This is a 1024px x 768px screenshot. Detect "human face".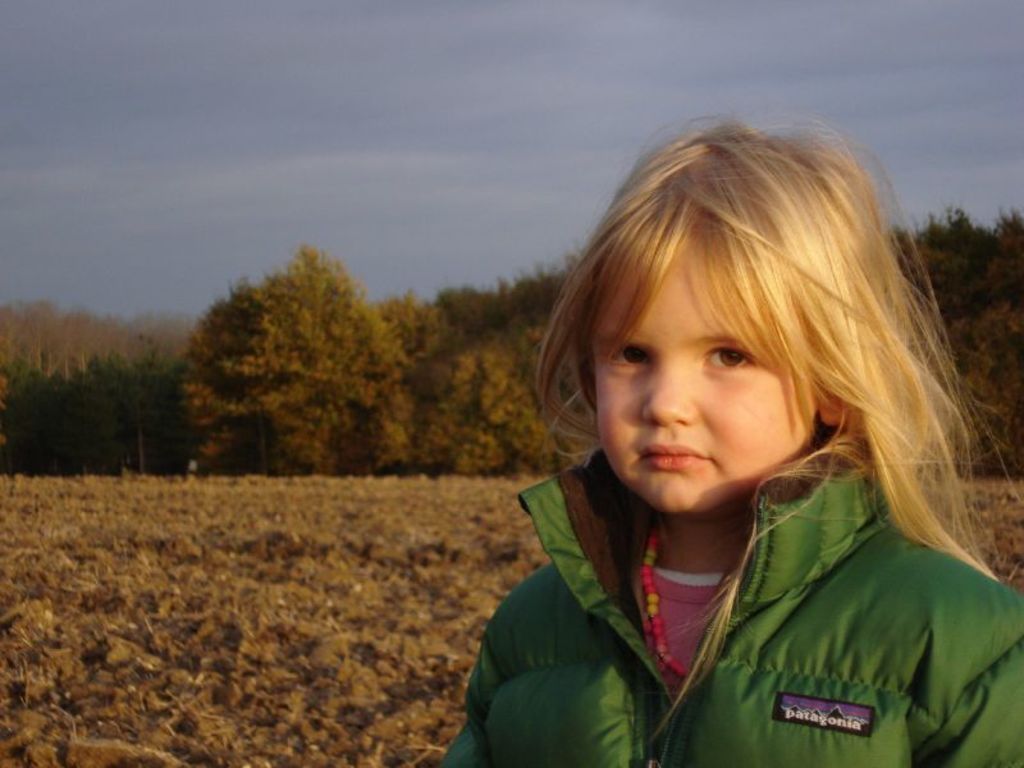
<bbox>588, 225, 819, 518</bbox>.
